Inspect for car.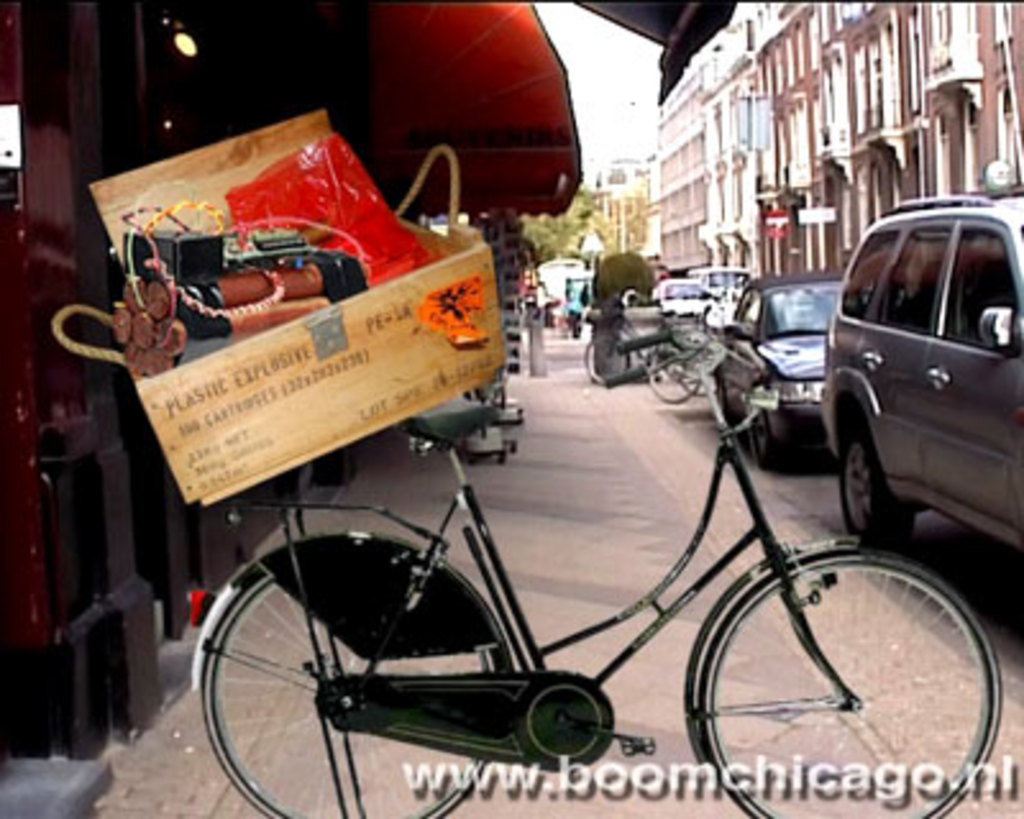
Inspection: (x1=801, y1=189, x2=1023, y2=607).
